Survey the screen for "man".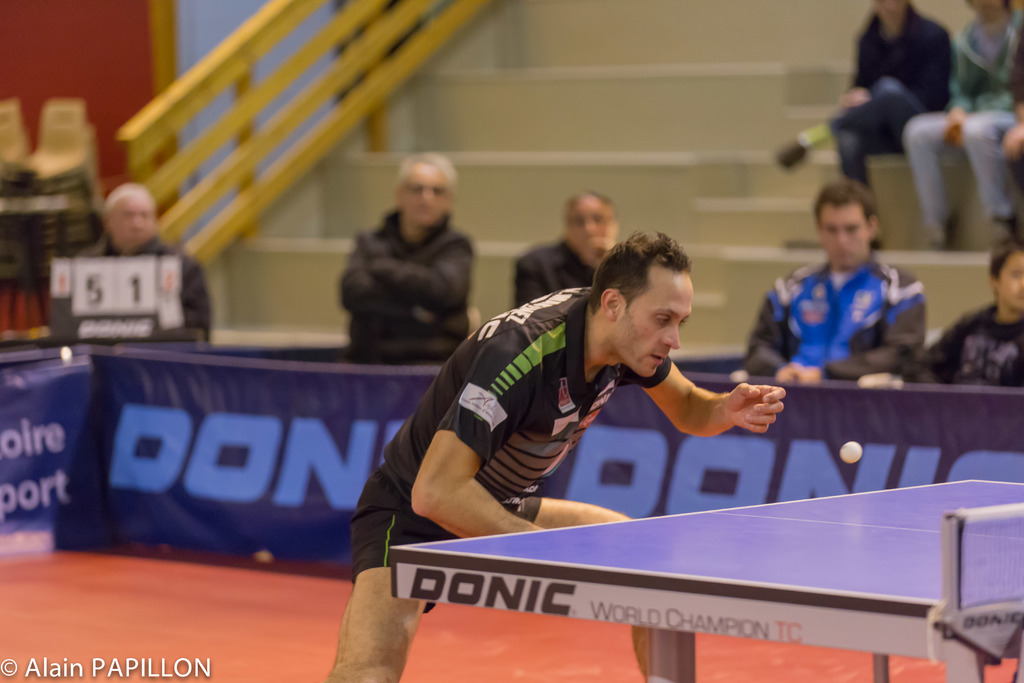
Survey found: box(510, 192, 620, 304).
